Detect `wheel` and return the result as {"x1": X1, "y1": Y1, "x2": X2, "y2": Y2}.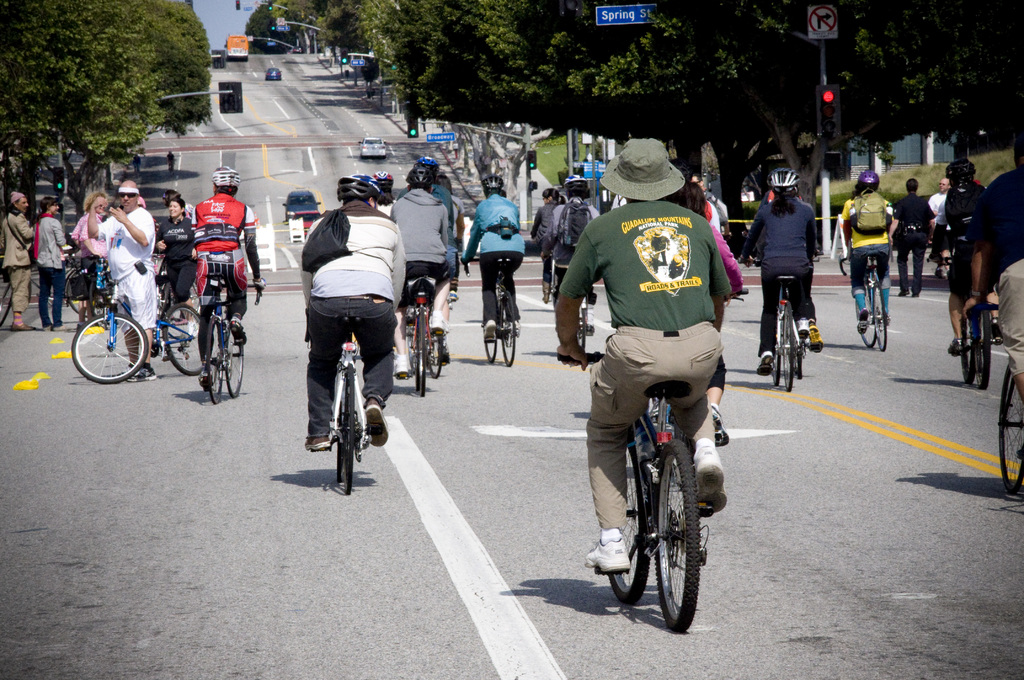
{"x1": 576, "y1": 308, "x2": 585, "y2": 347}.
